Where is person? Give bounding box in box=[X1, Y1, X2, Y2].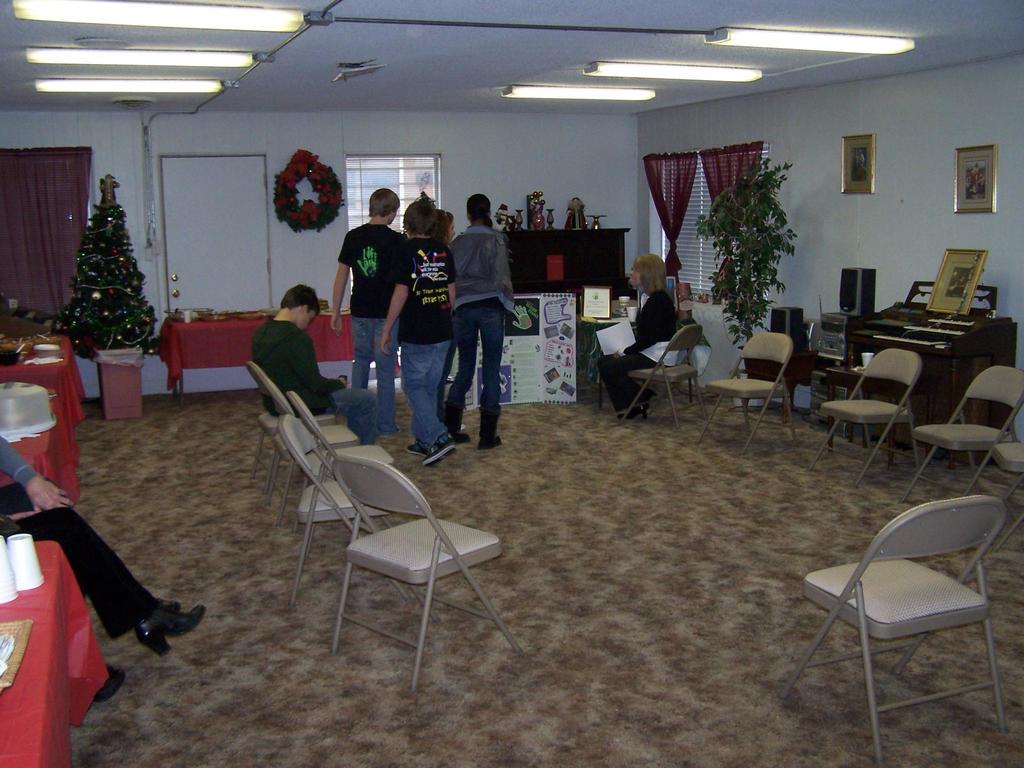
box=[329, 188, 413, 446].
